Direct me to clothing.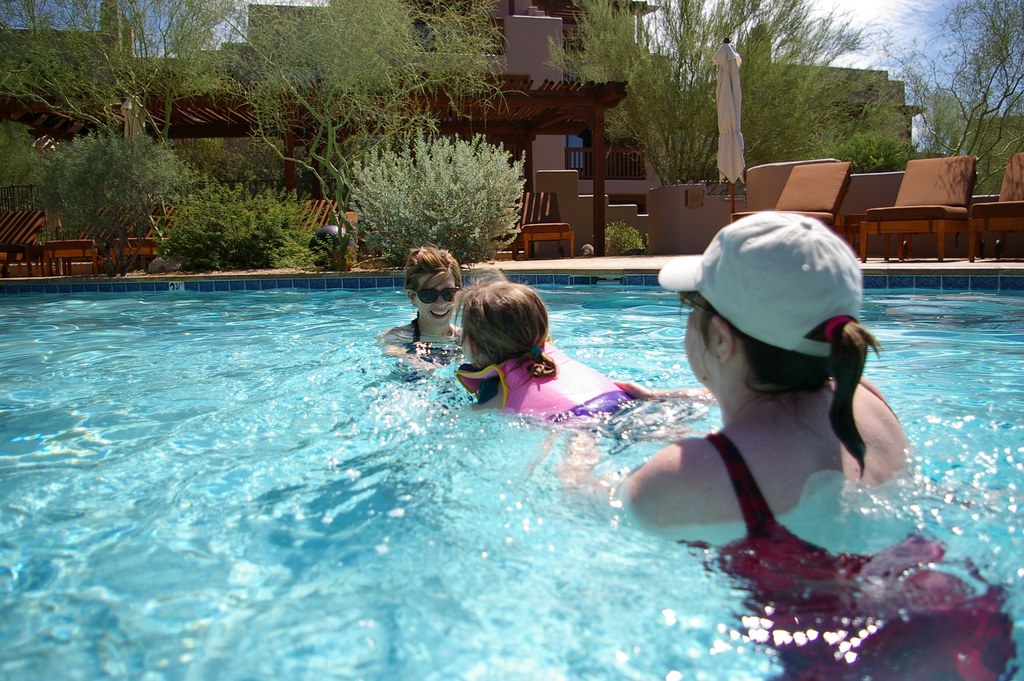
Direction: <bbox>461, 341, 642, 434</bbox>.
